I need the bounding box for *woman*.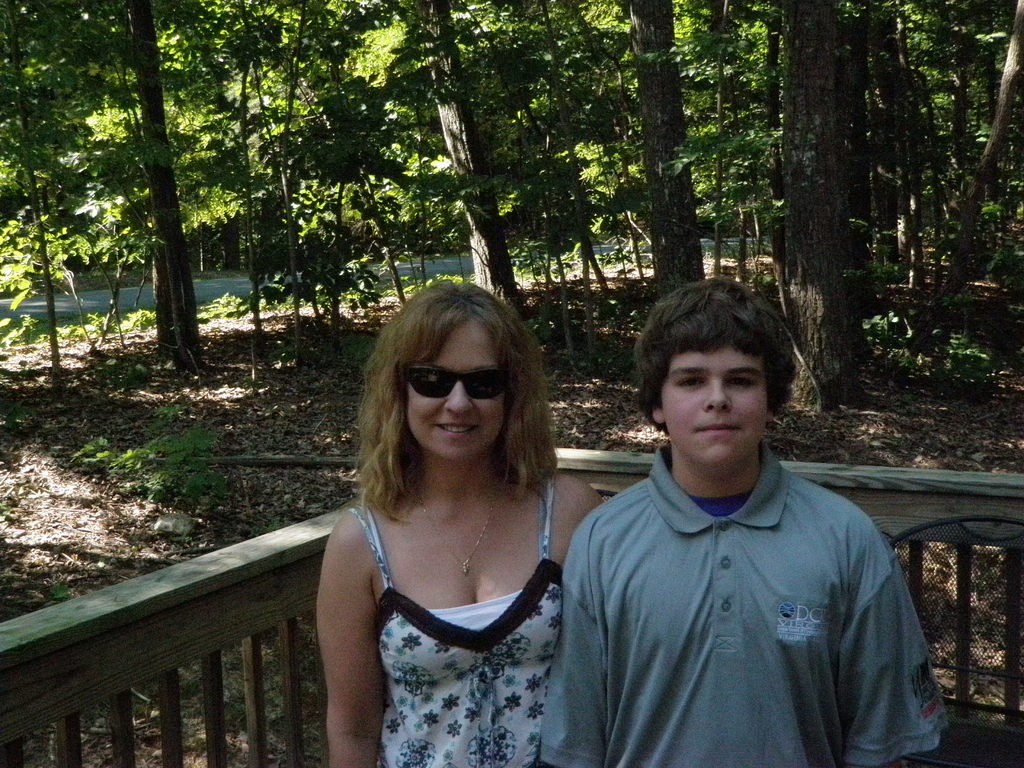
Here it is: left=298, top=269, right=623, bottom=767.
